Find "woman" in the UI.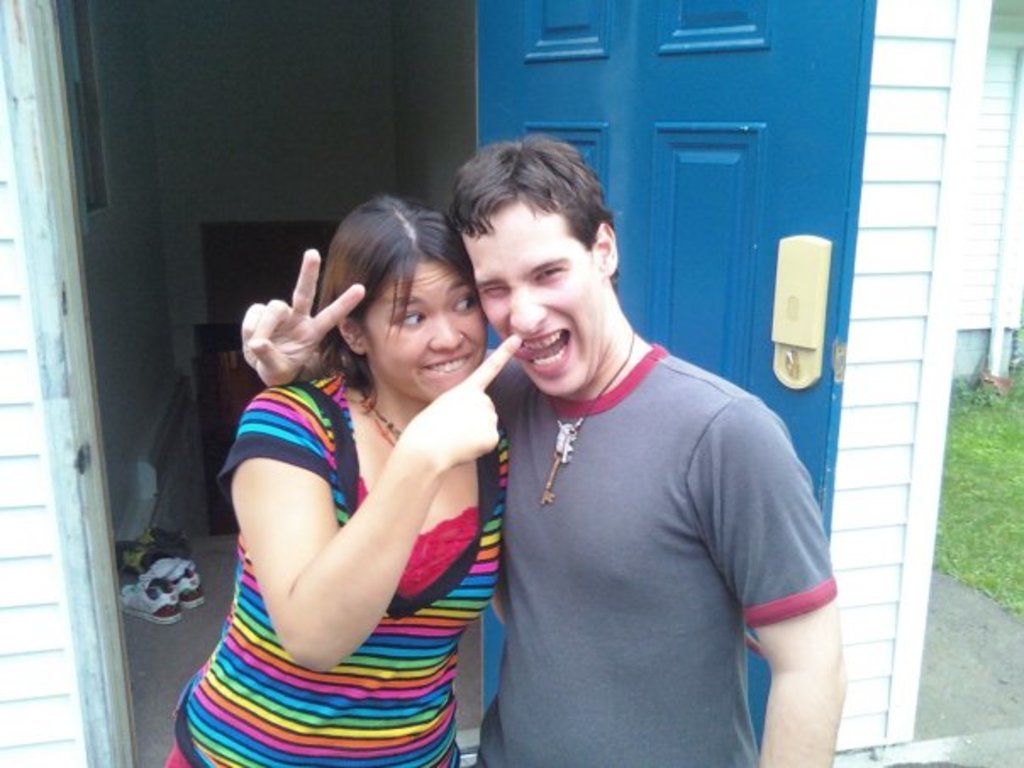
UI element at crop(151, 192, 529, 766).
